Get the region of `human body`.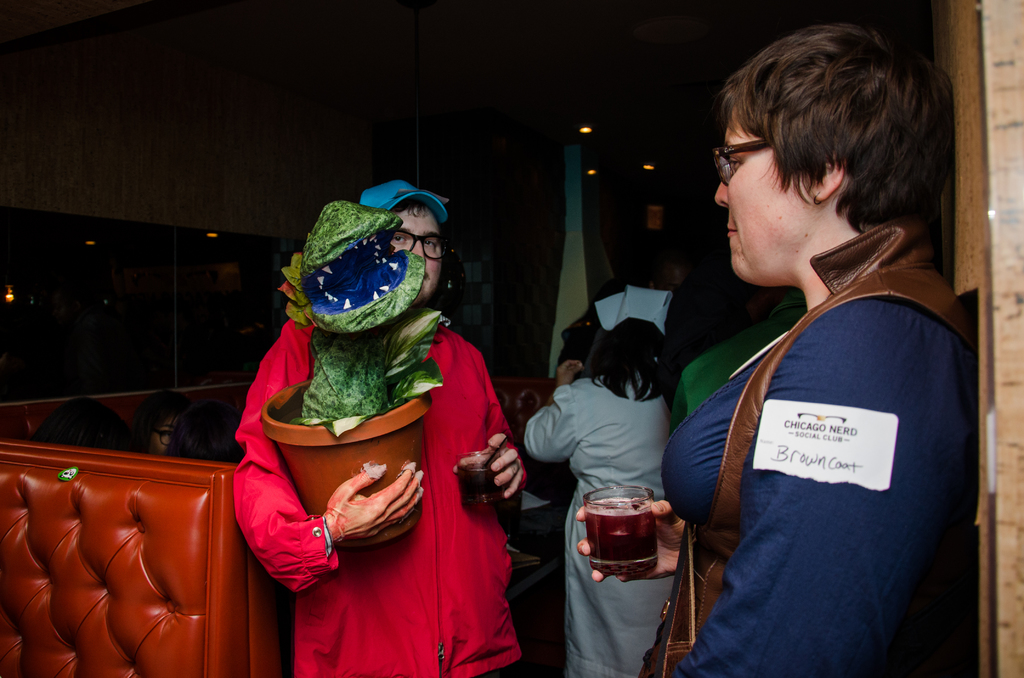
[x1=228, y1=278, x2=524, y2=667].
